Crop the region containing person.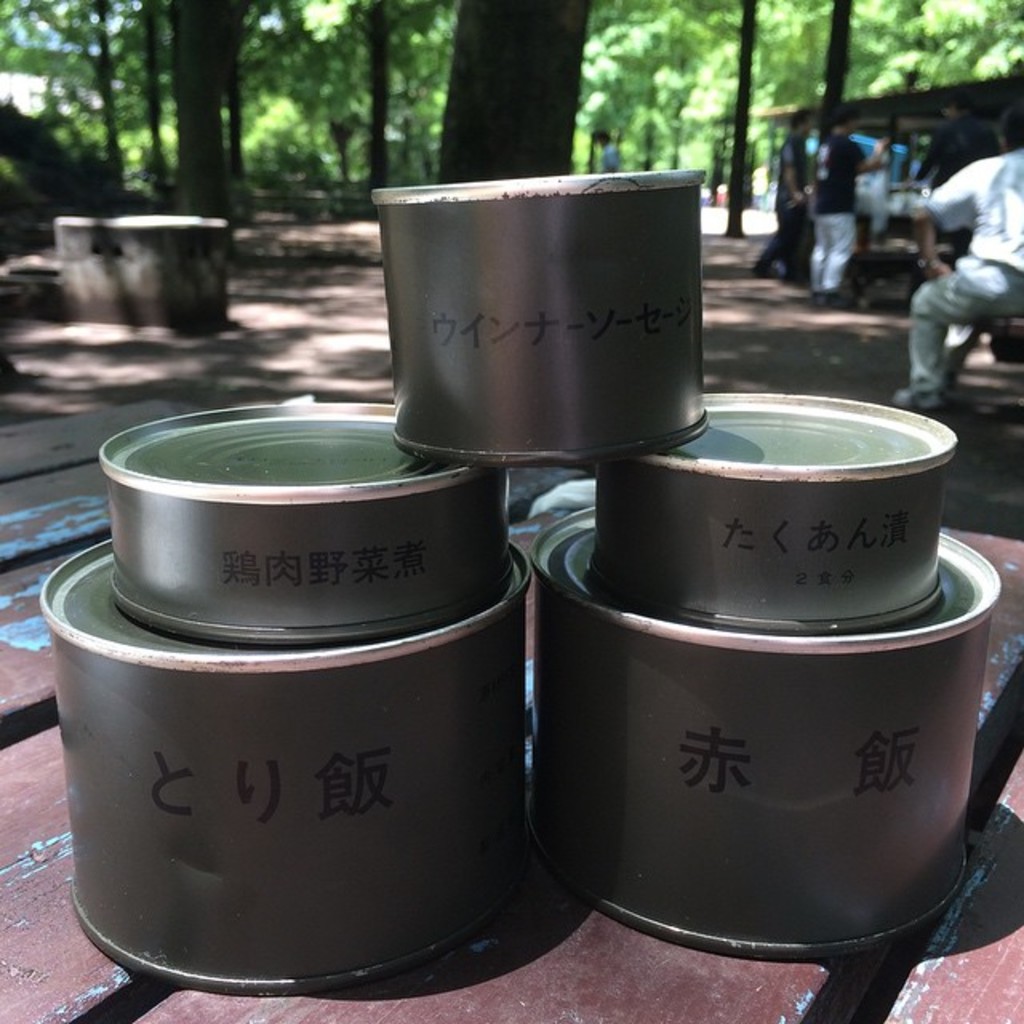
Crop region: locate(744, 104, 821, 285).
